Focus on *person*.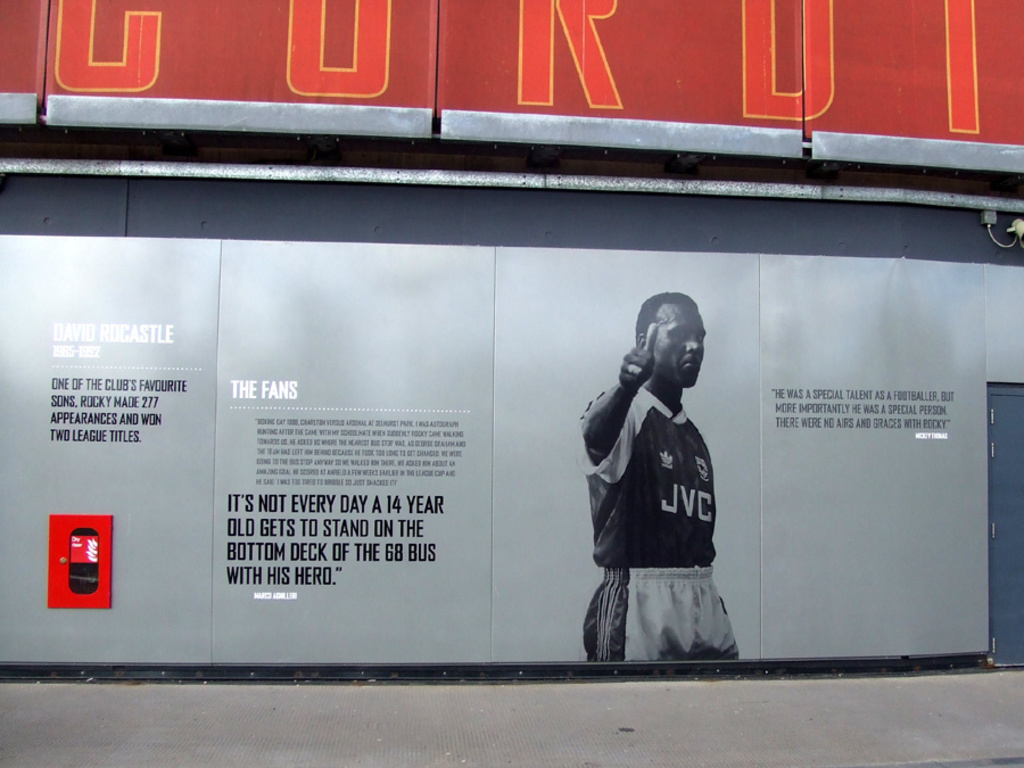
Focused at region(570, 272, 749, 671).
